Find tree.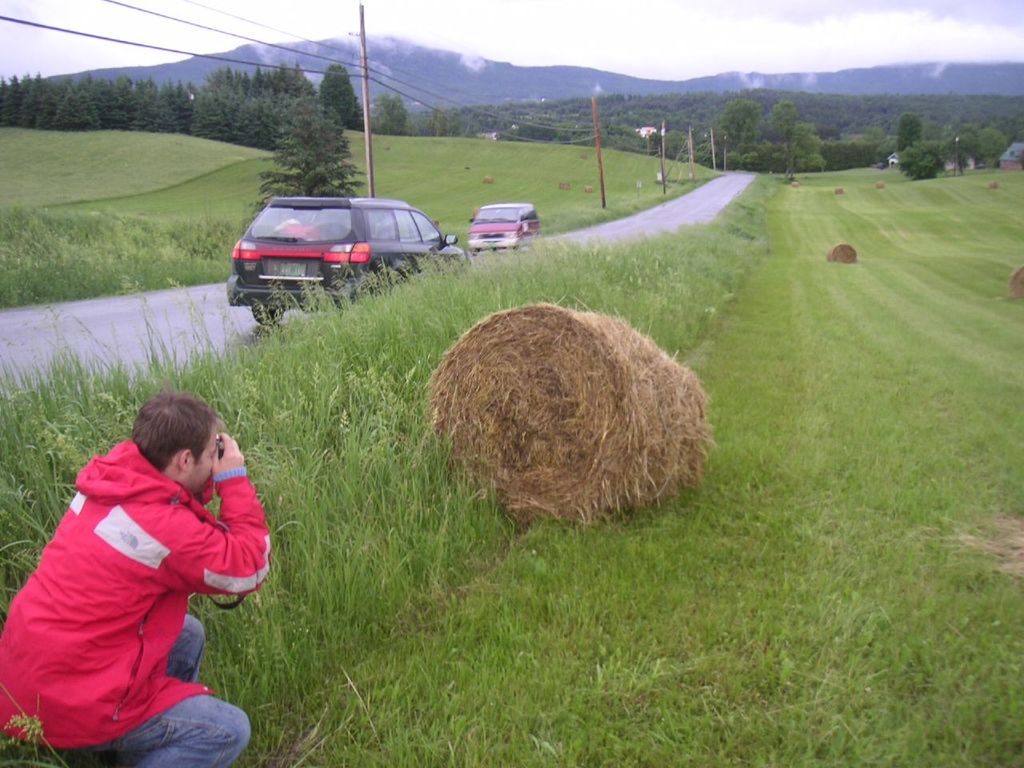
{"x1": 796, "y1": 89, "x2": 902, "y2": 163}.
